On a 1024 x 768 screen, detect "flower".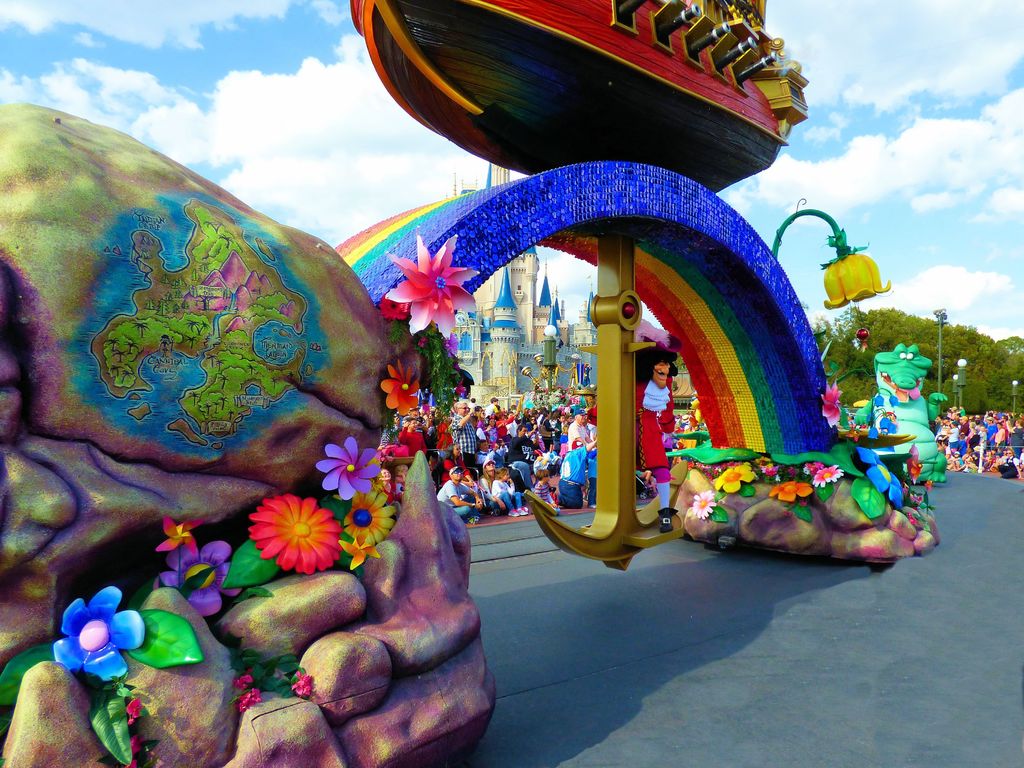
<region>381, 359, 425, 416</region>.
